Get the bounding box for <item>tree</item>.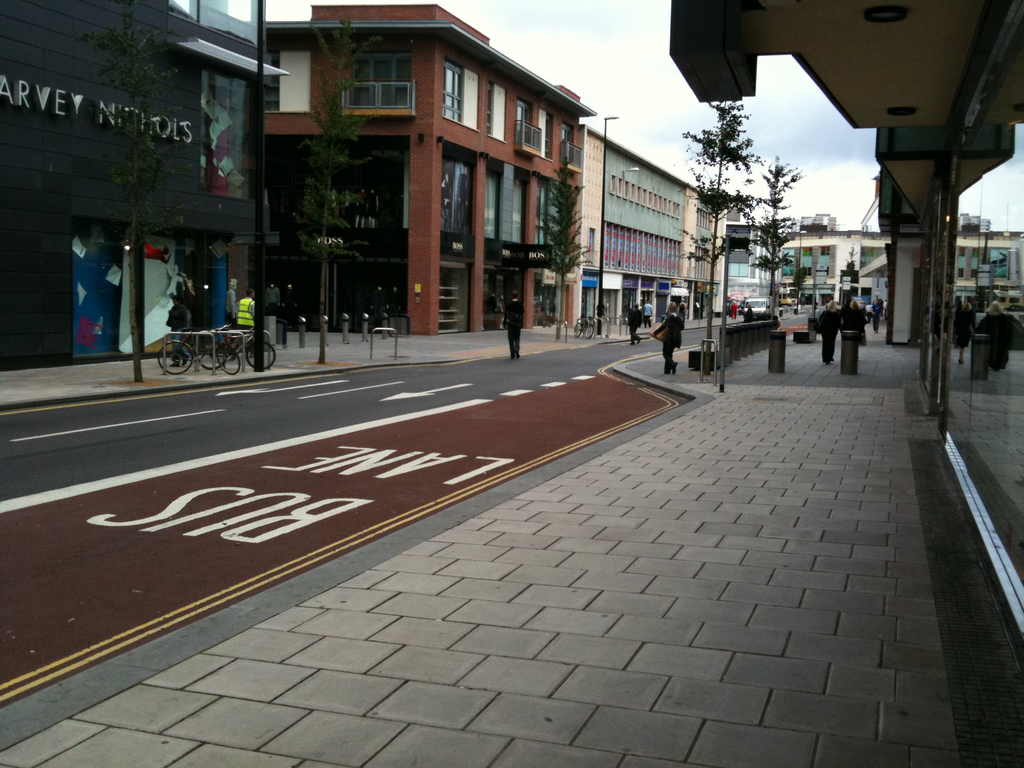
692 67 835 303.
